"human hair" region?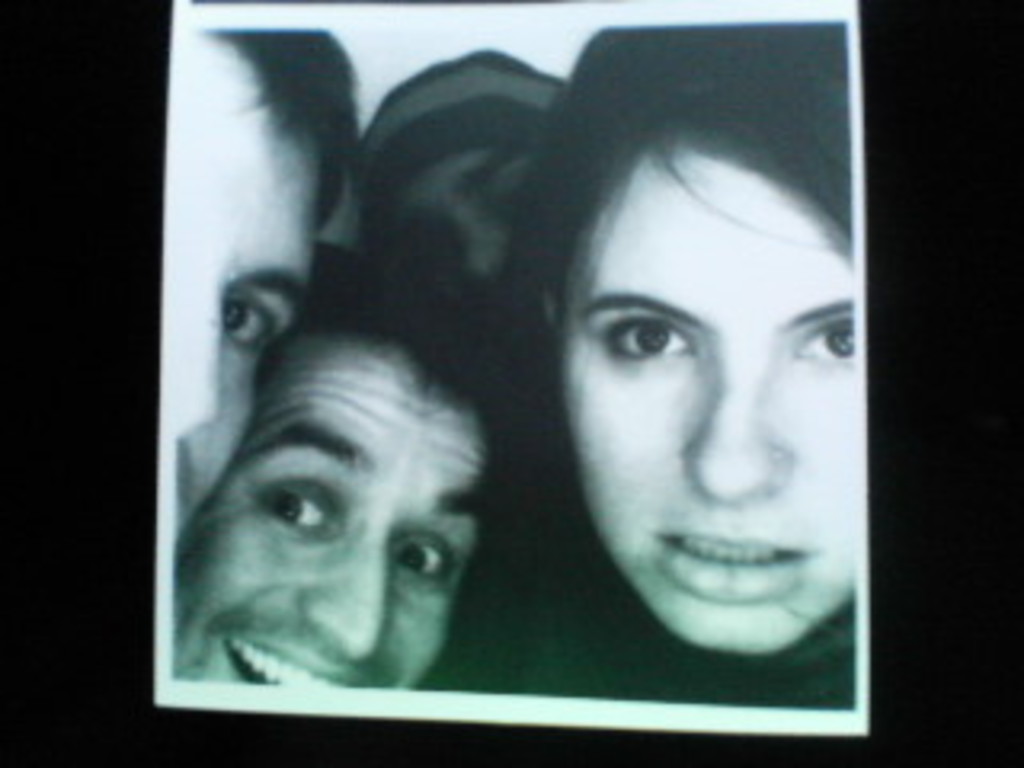
Rect(467, 61, 883, 515)
